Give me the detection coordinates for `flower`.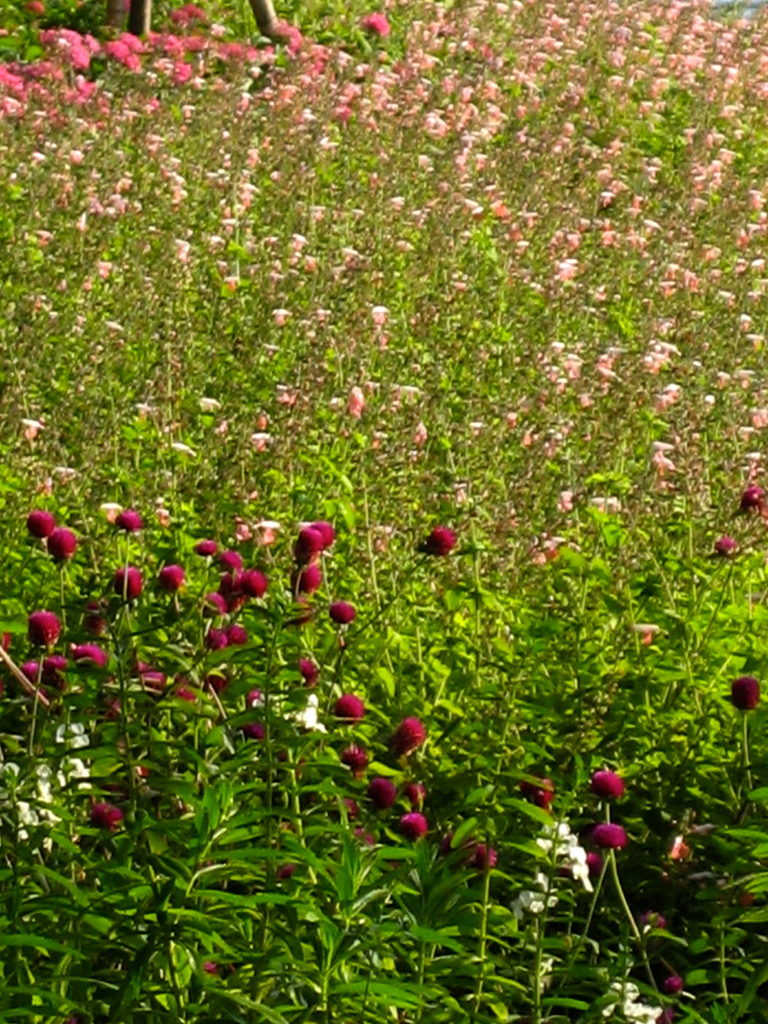
732, 667, 761, 714.
